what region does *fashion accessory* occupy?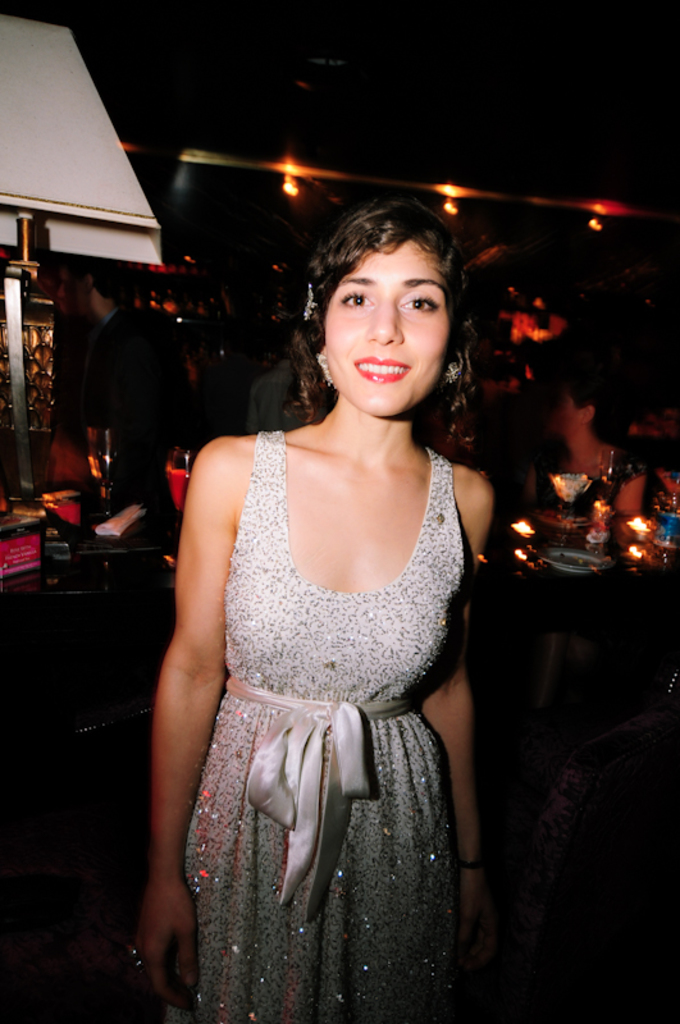
bbox=(441, 347, 462, 381).
